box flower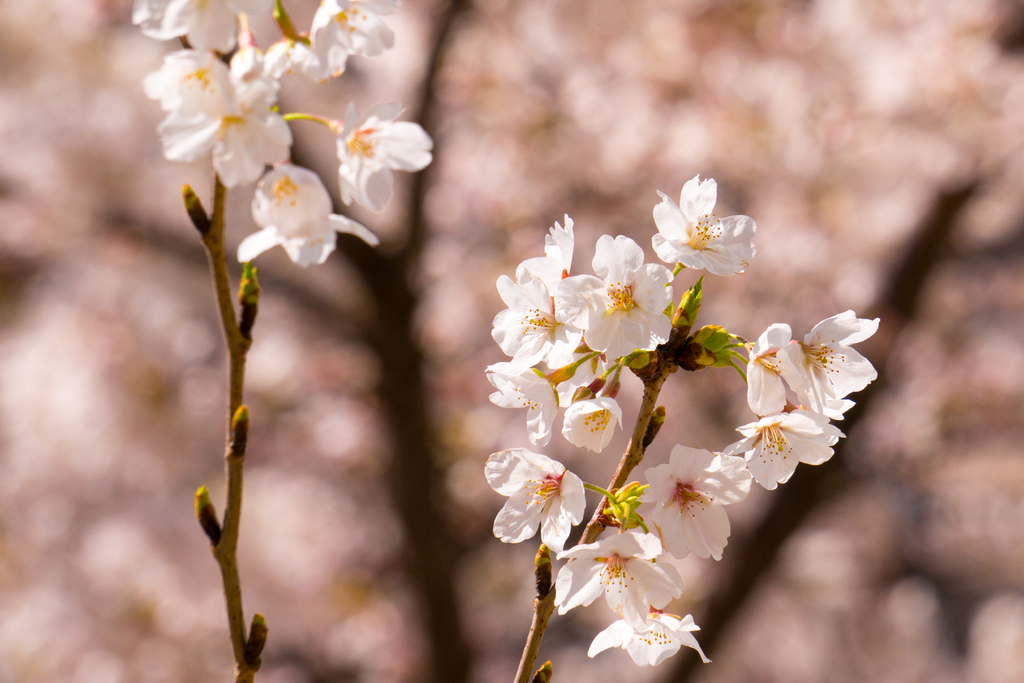
left=329, top=89, right=446, bottom=207
